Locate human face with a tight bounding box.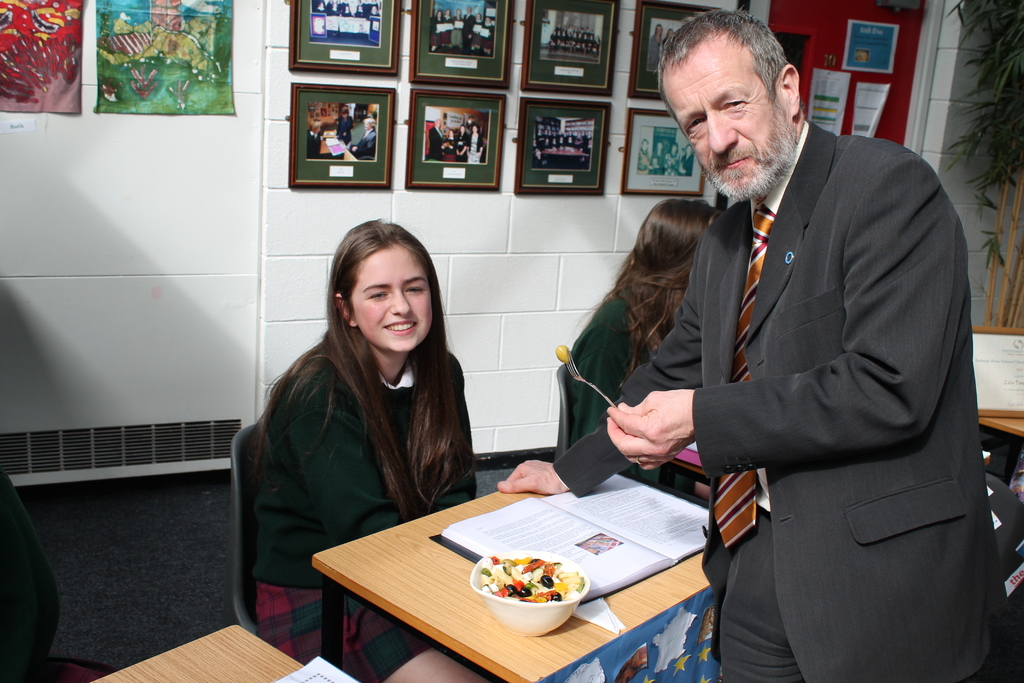
BBox(663, 41, 780, 199).
